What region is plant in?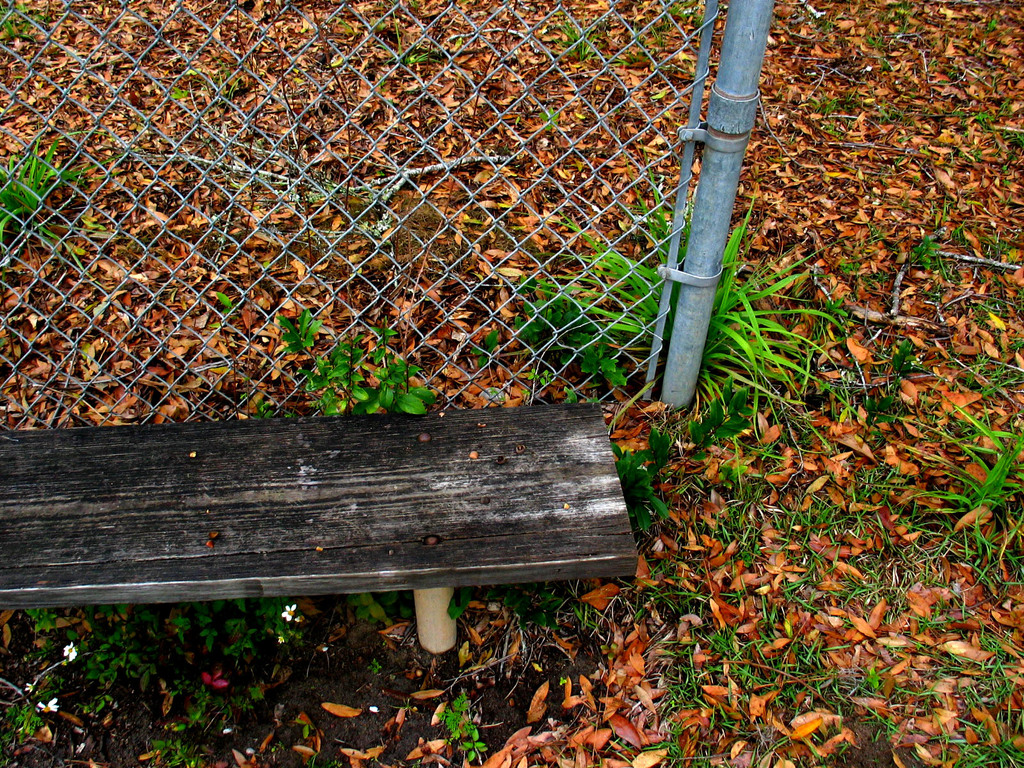
[0,1,55,44].
